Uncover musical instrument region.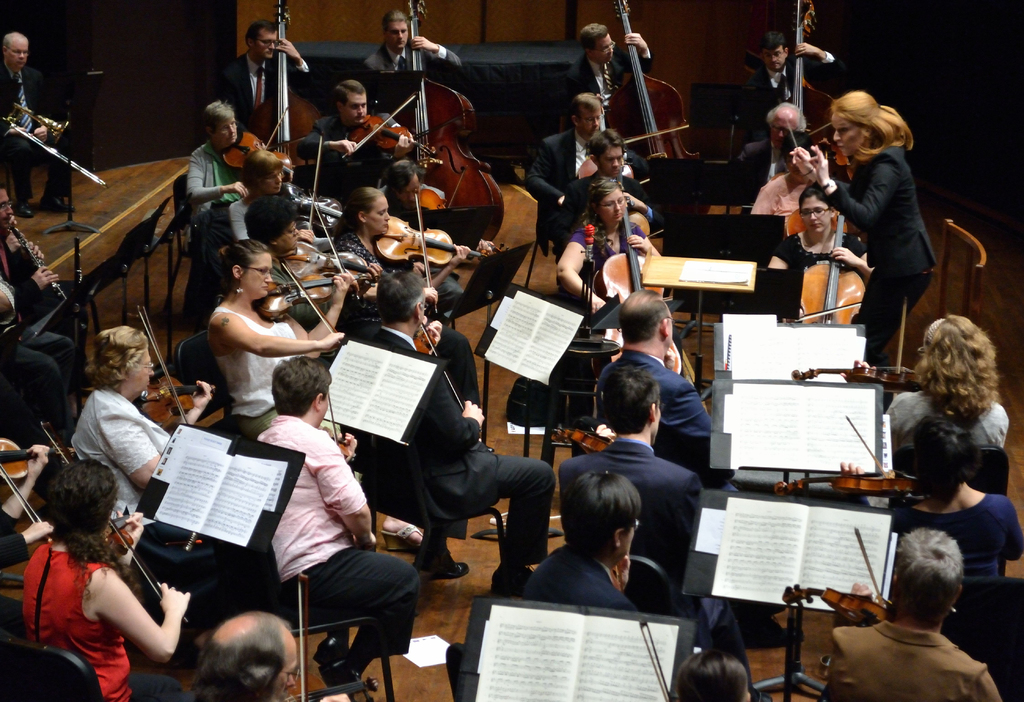
Uncovered: pyautogui.locateOnScreen(279, 572, 388, 701).
